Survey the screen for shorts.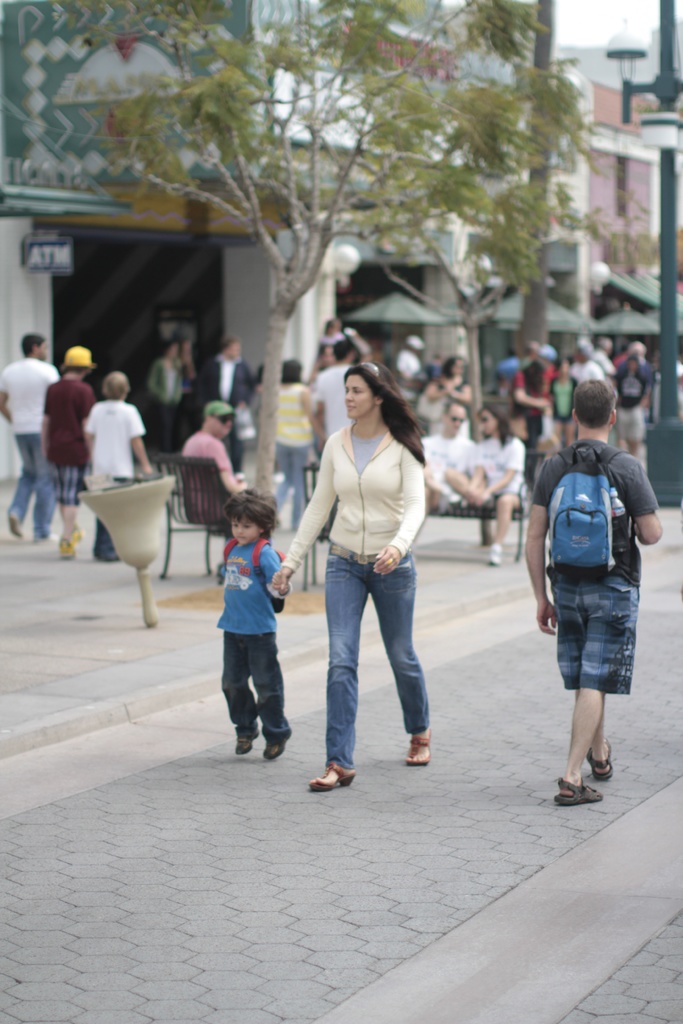
Survey found: x1=43, y1=459, x2=92, y2=502.
